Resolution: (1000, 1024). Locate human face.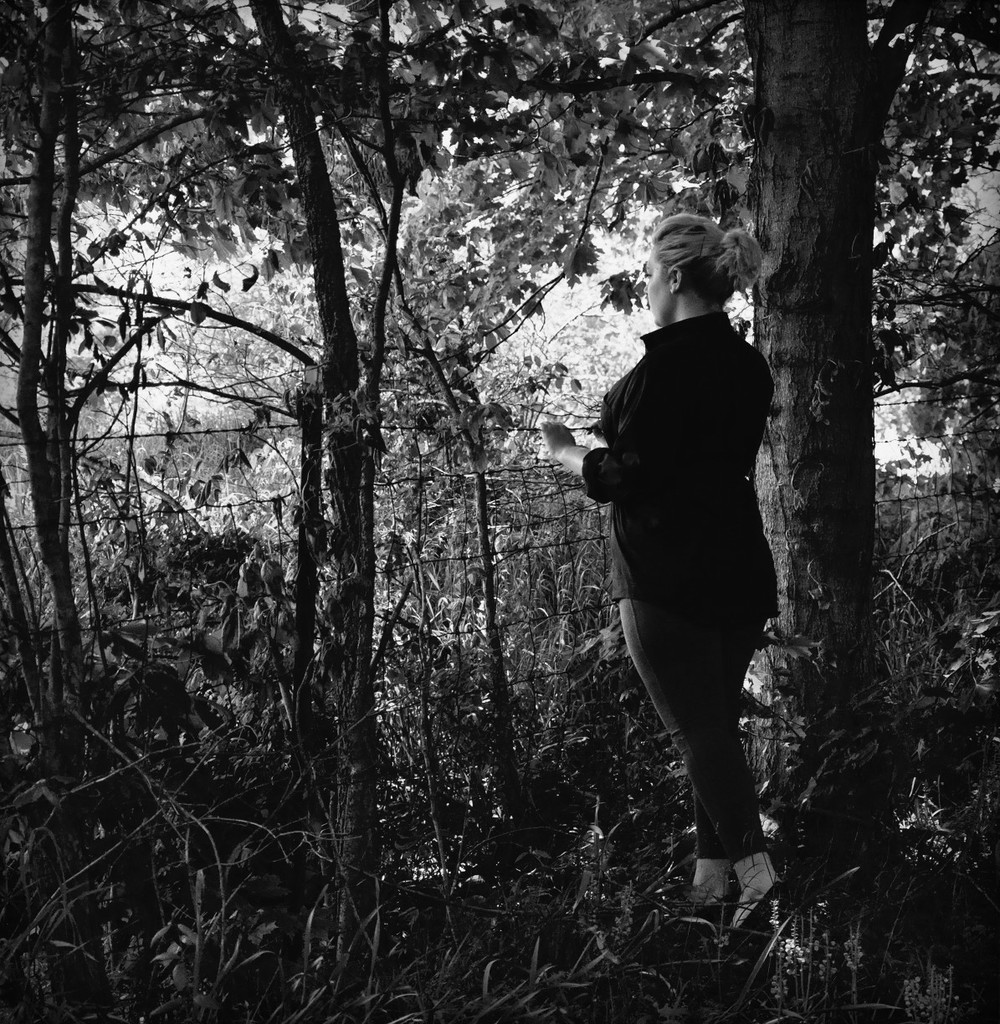
[left=640, top=247, right=669, bottom=328].
